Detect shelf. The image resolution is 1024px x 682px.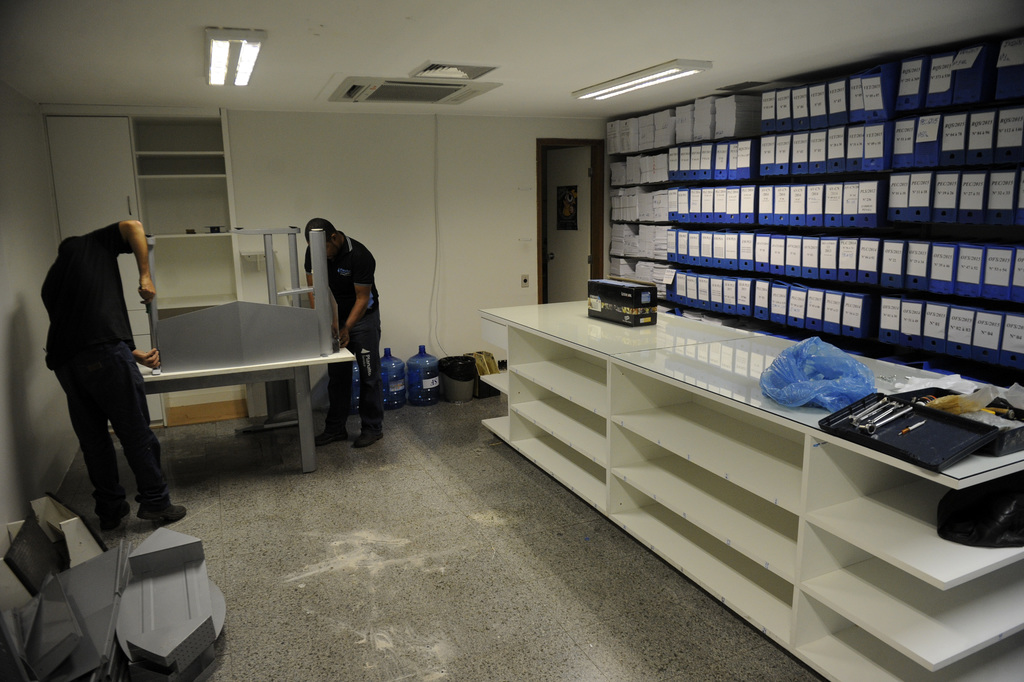
[x1=604, y1=88, x2=764, y2=320].
